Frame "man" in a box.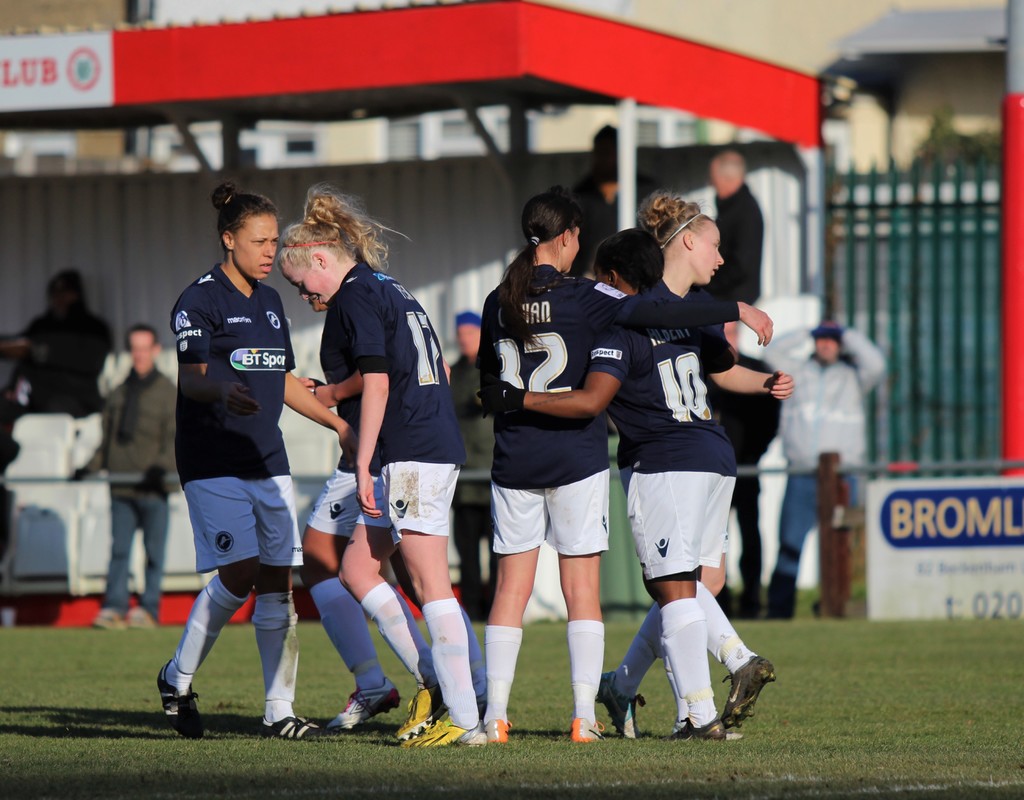
1:265:116:416.
